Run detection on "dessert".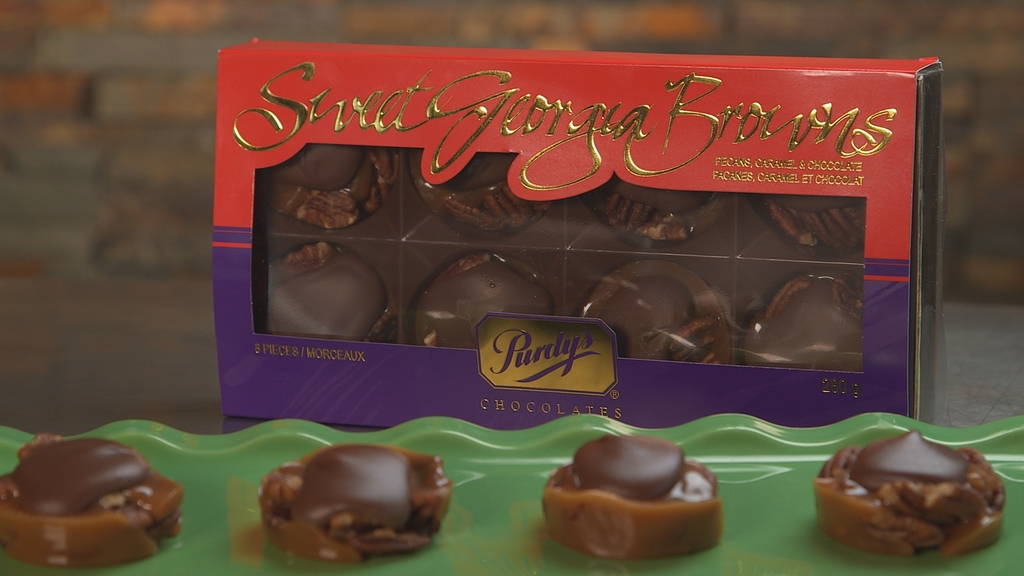
Result: 812 429 1008 553.
